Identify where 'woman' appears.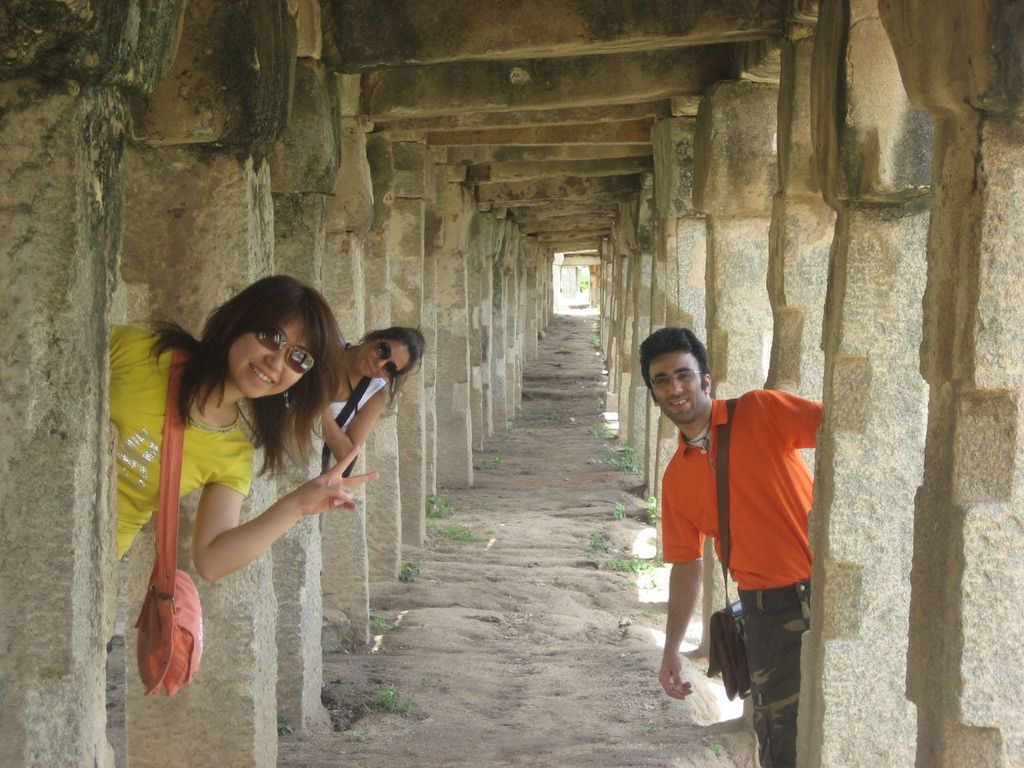
Appears at bbox(307, 325, 429, 533).
